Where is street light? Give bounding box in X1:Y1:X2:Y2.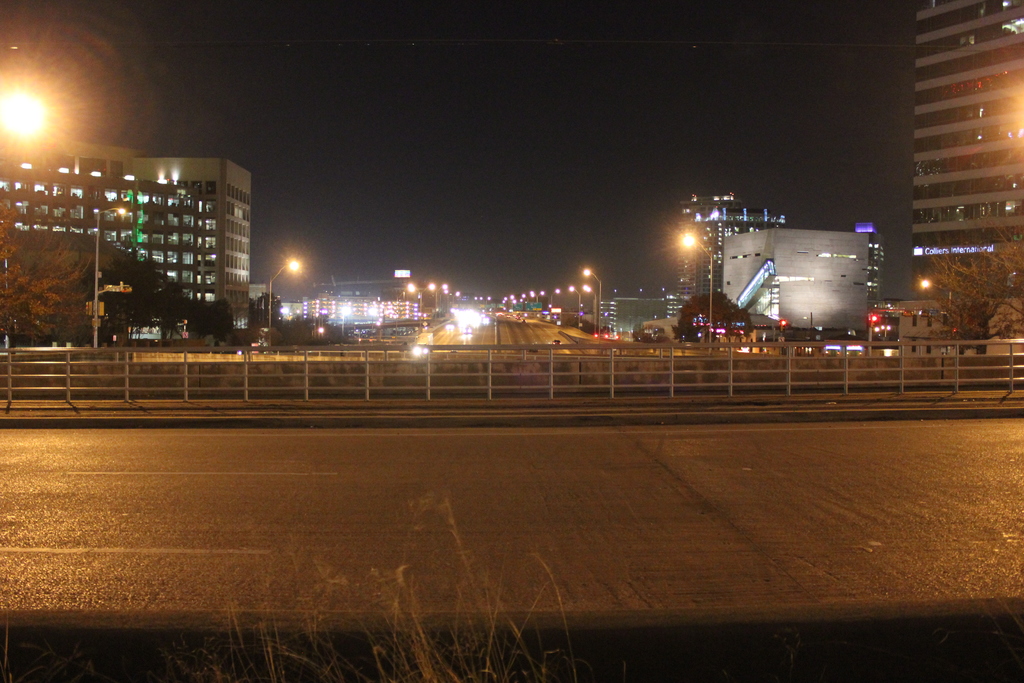
682:238:714:359.
